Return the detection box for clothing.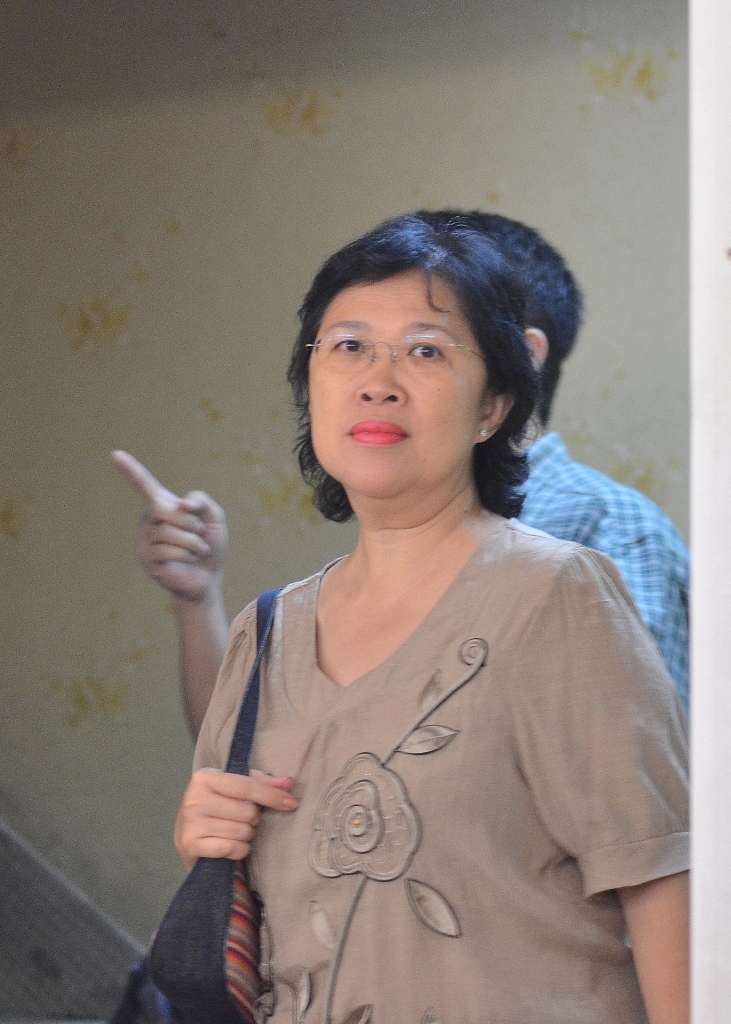
select_region(500, 419, 685, 694).
